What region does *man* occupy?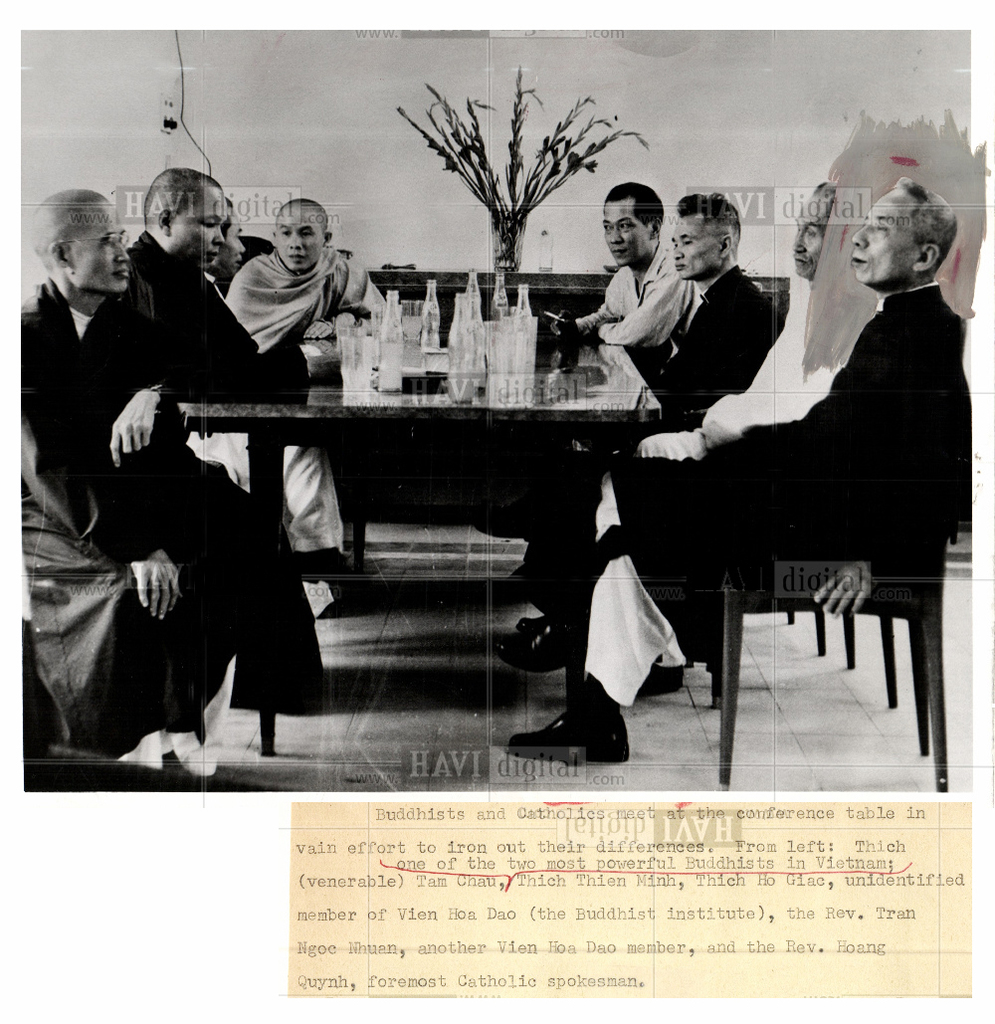
left=644, top=194, right=775, bottom=430.
